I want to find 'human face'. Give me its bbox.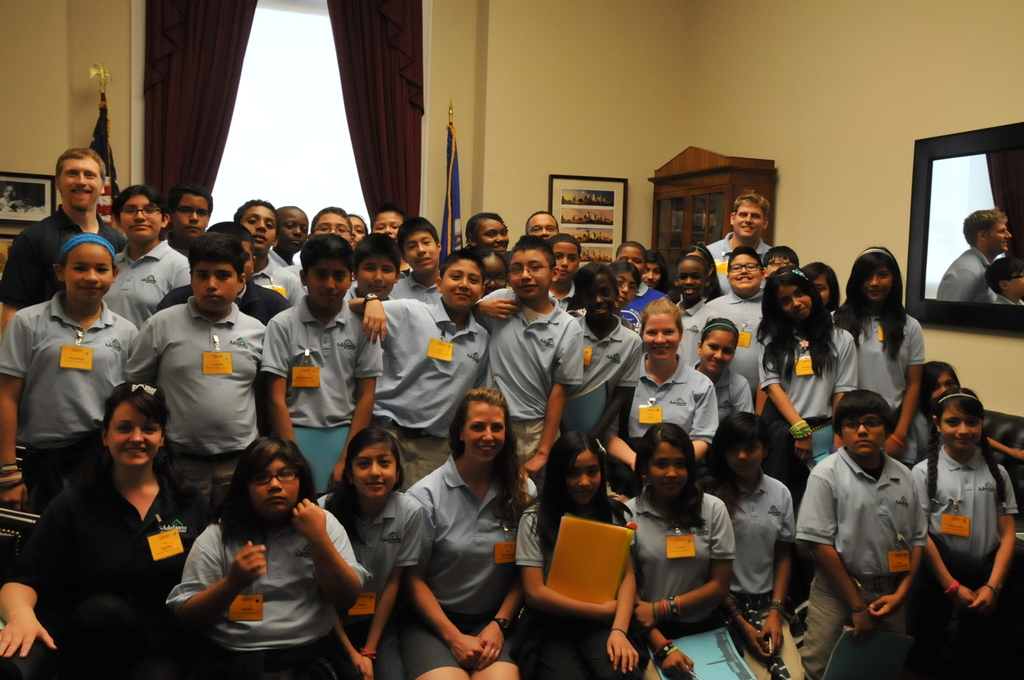
{"x1": 838, "y1": 413, "x2": 886, "y2": 458}.
